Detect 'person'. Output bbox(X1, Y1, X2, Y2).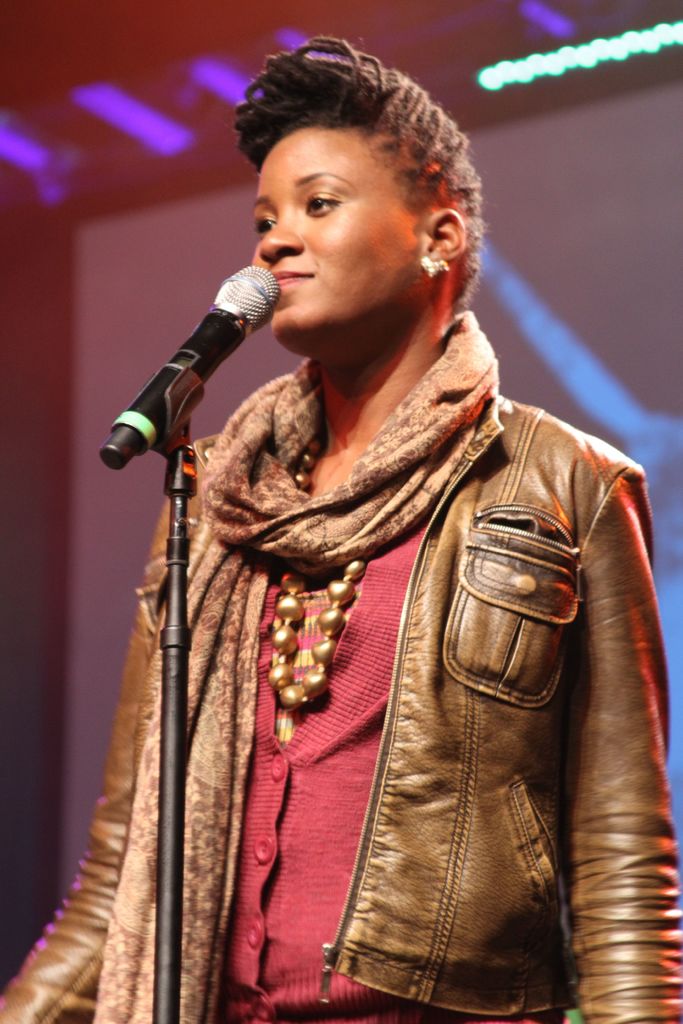
bbox(0, 34, 682, 1022).
